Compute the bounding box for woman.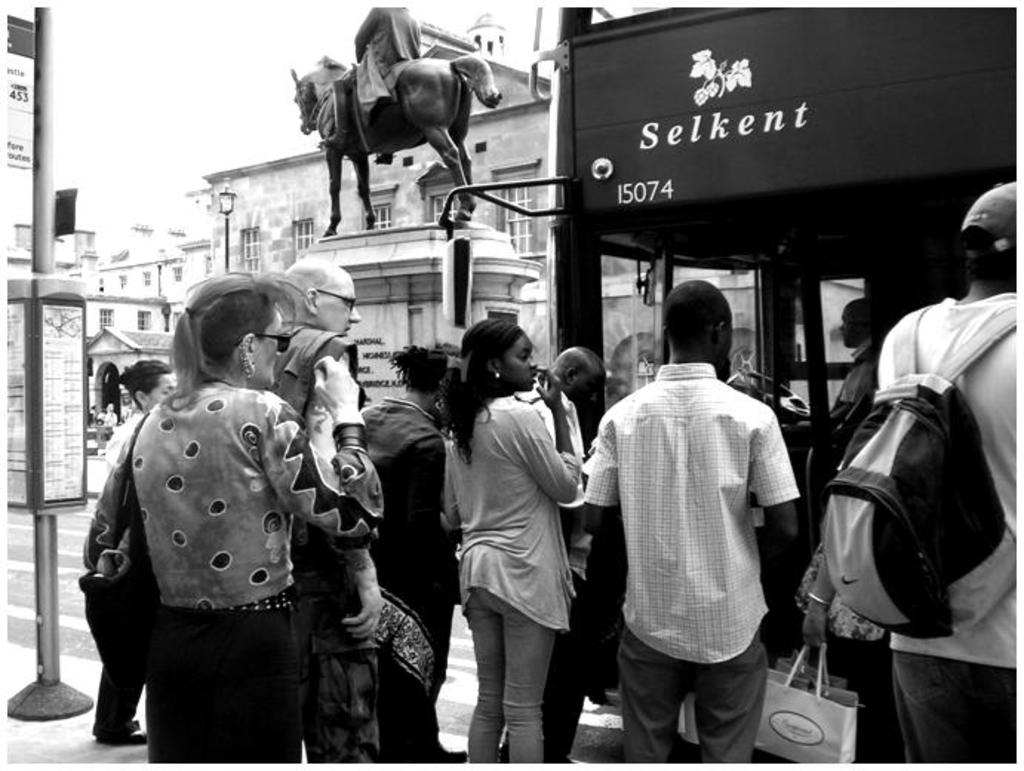
354,343,464,767.
